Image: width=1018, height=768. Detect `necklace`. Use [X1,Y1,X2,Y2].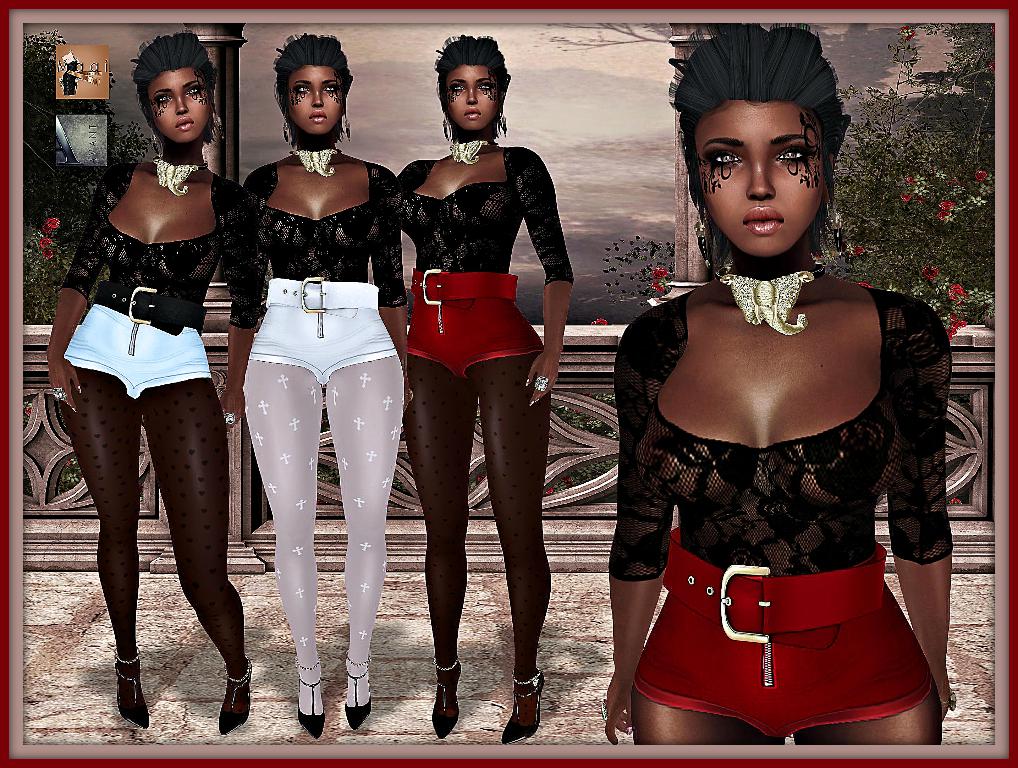
[150,155,207,193].
